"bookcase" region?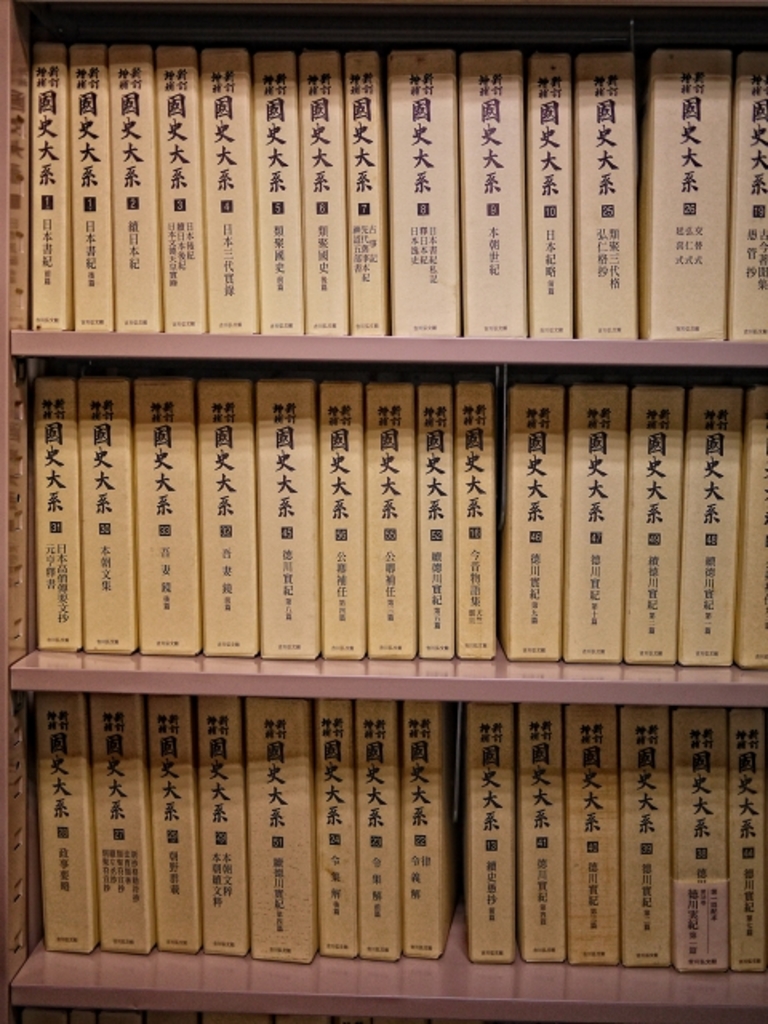
box(0, 45, 760, 973)
